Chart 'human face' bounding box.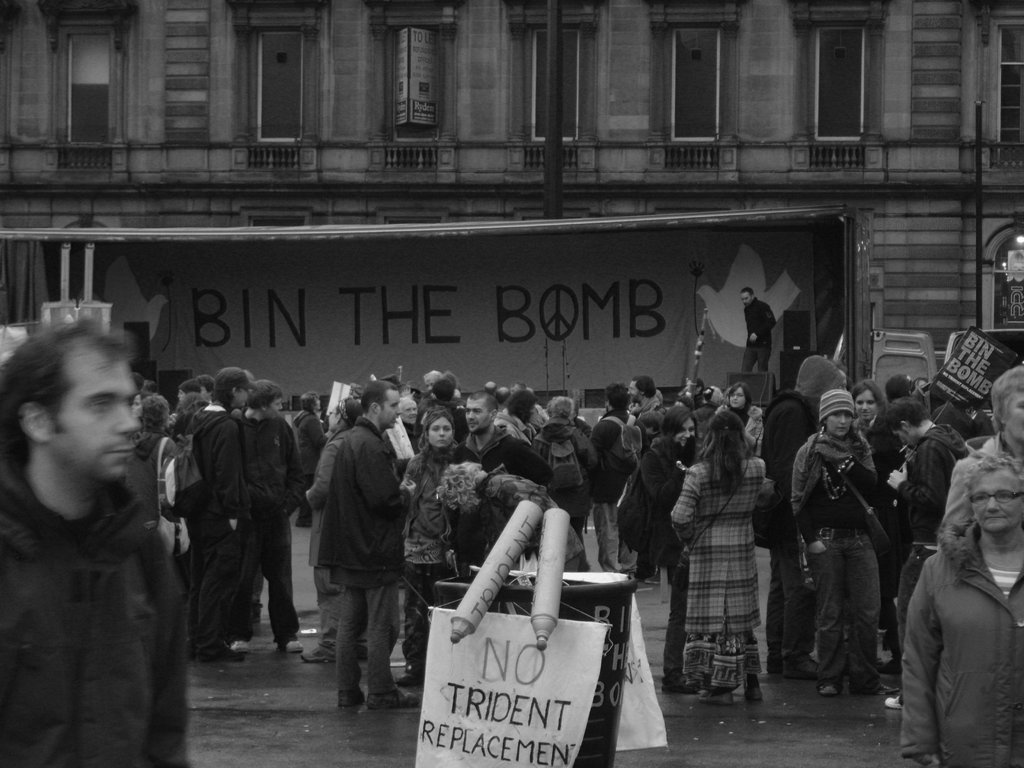
Charted: BBox(431, 420, 456, 452).
